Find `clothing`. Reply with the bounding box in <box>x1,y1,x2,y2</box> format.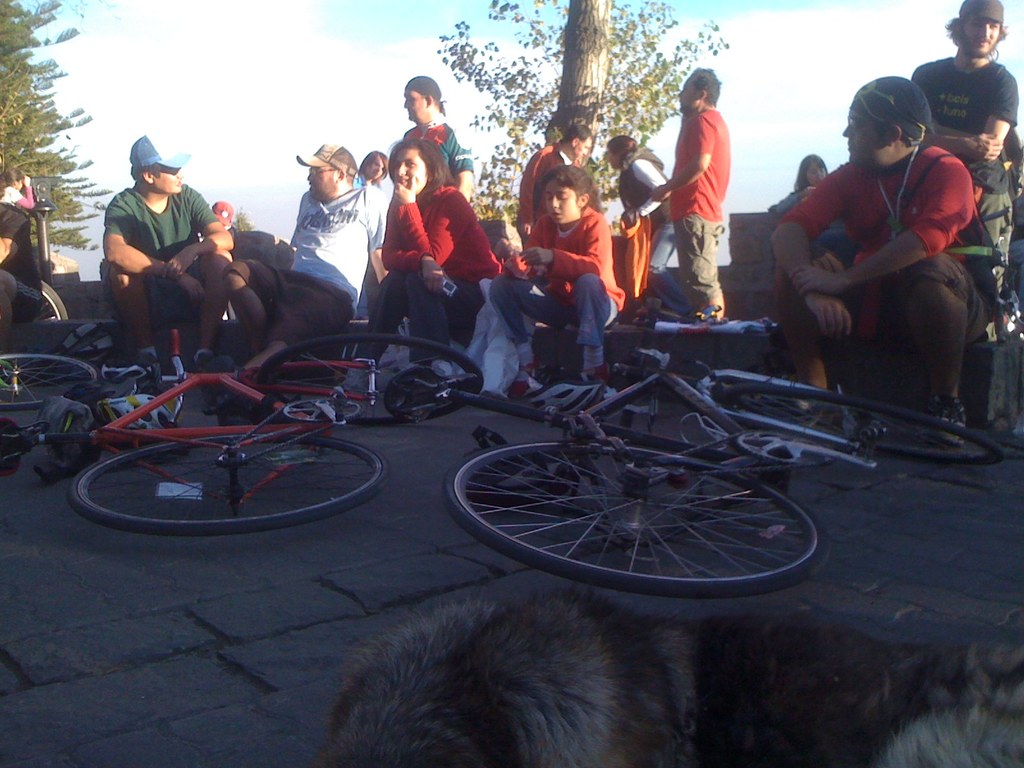
<box>99,179,213,332</box>.
